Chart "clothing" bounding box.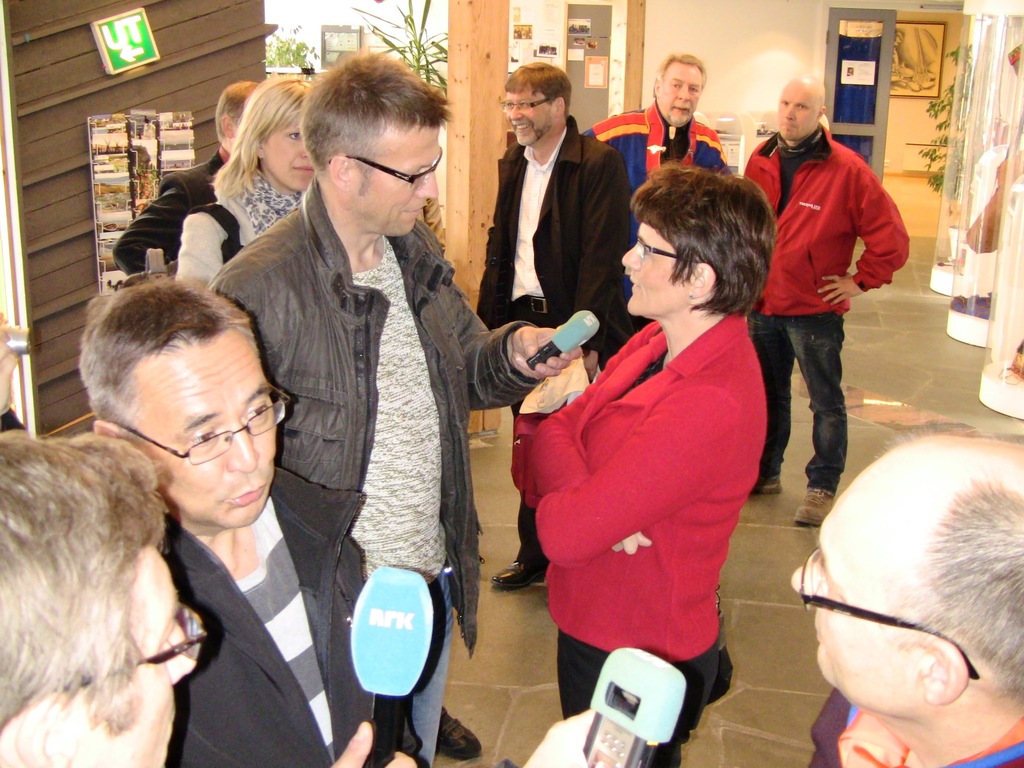
Charted: BBox(578, 93, 737, 230).
